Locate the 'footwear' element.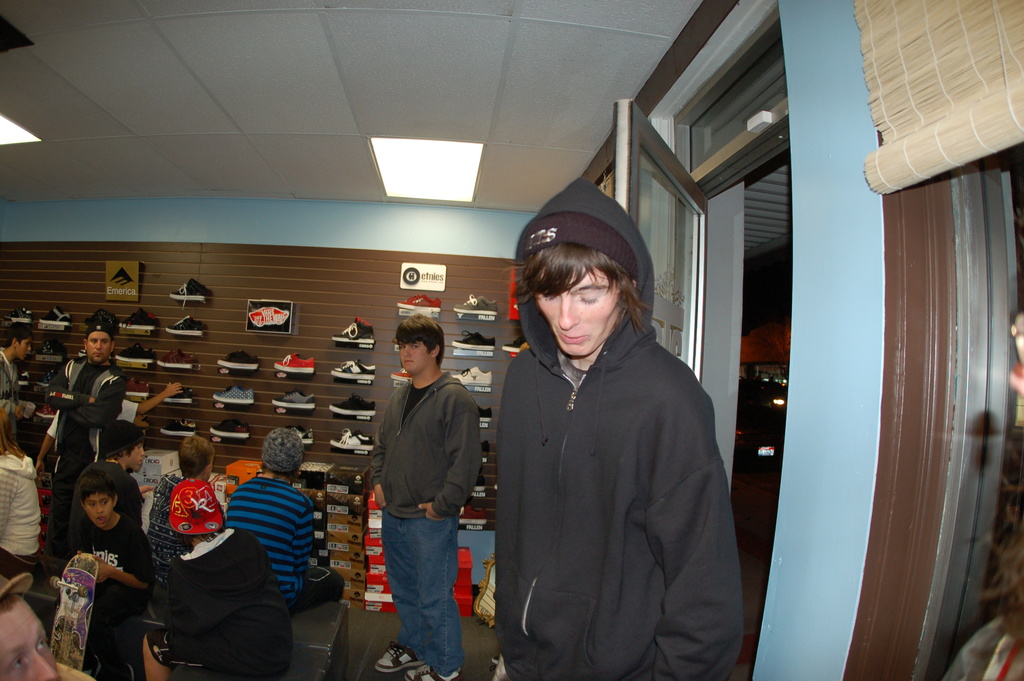
Element bbox: bbox=[328, 390, 381, 418].
